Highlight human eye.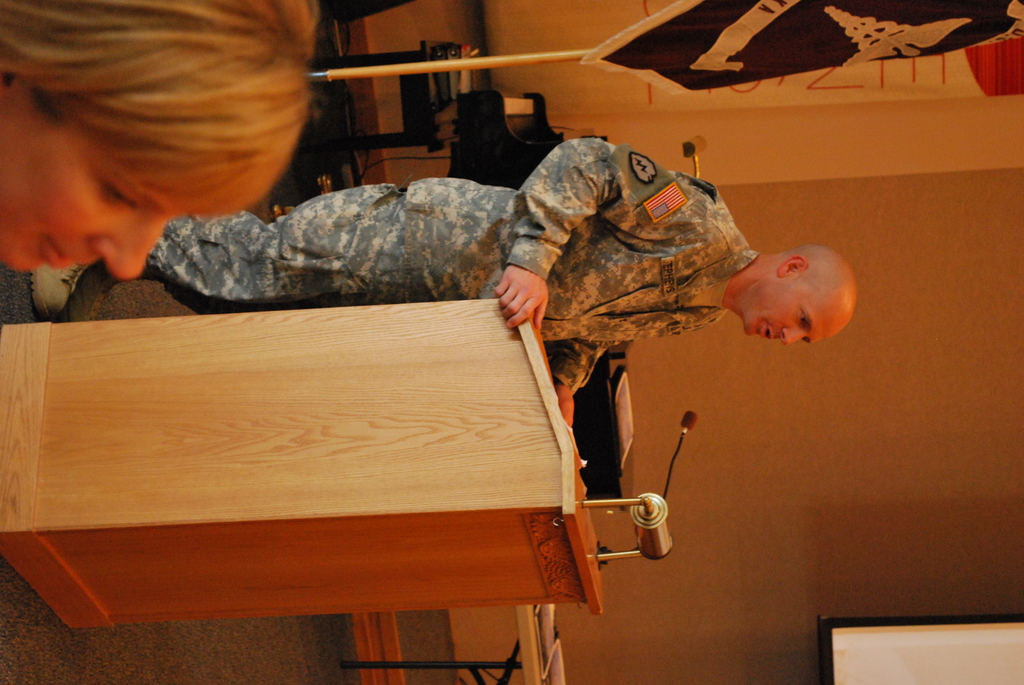
Highlighted region: {"x1": 790, "y1": 308, "x2": 812, "y2": 333}.
